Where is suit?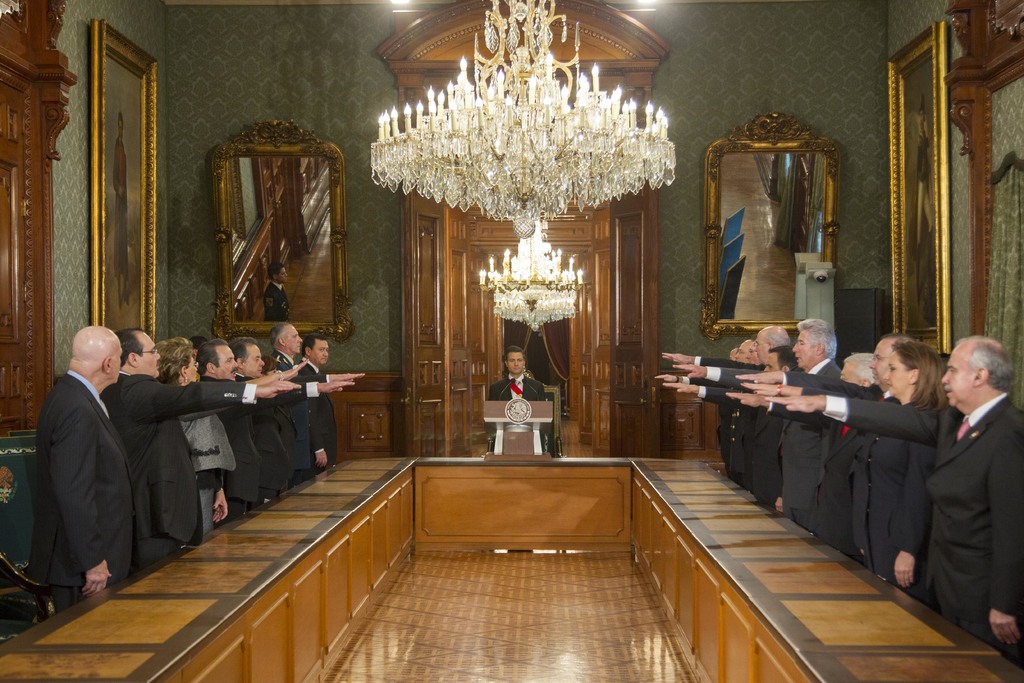
(x1=271, y1=349, x2=312, y2=493).
